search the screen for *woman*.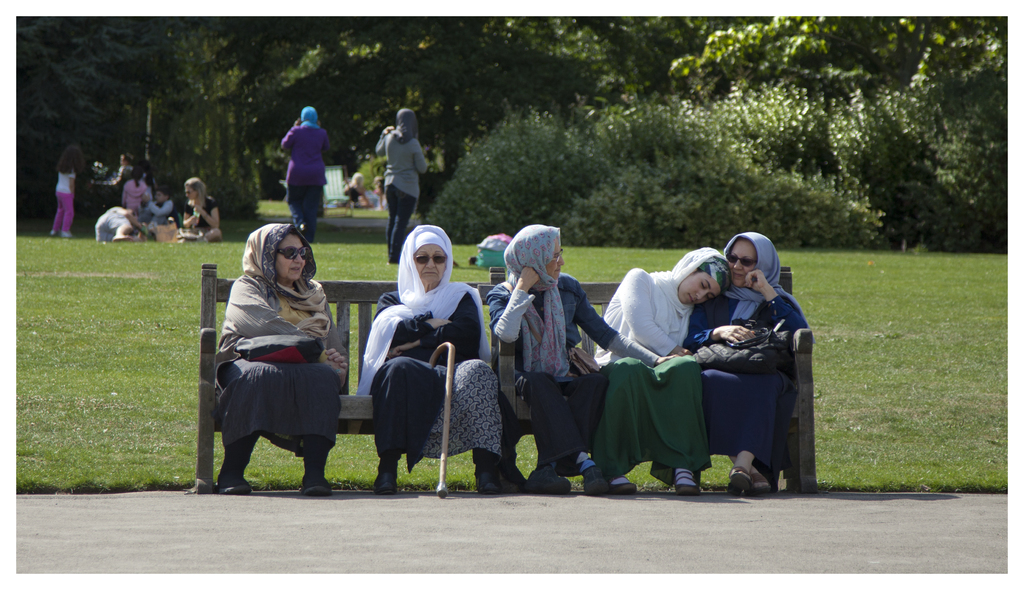
Found at (x1=351, y1=227, x2=513, y2=479).
